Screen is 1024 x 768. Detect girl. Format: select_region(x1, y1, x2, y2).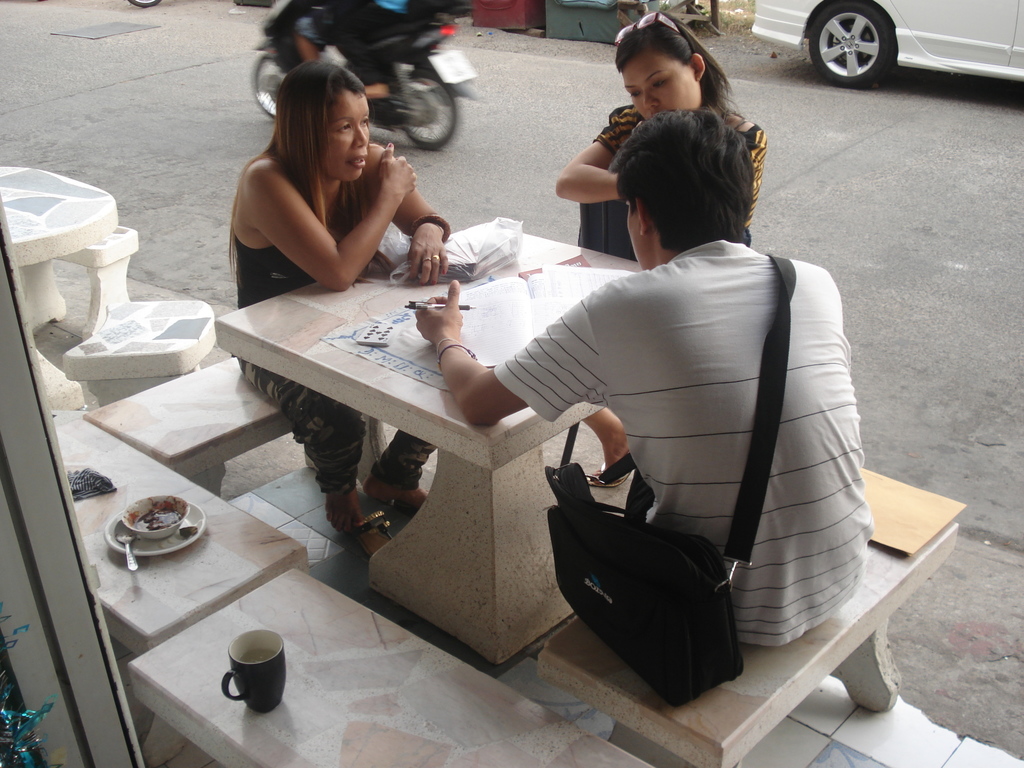
select_region(557, 10, 767, 488).
